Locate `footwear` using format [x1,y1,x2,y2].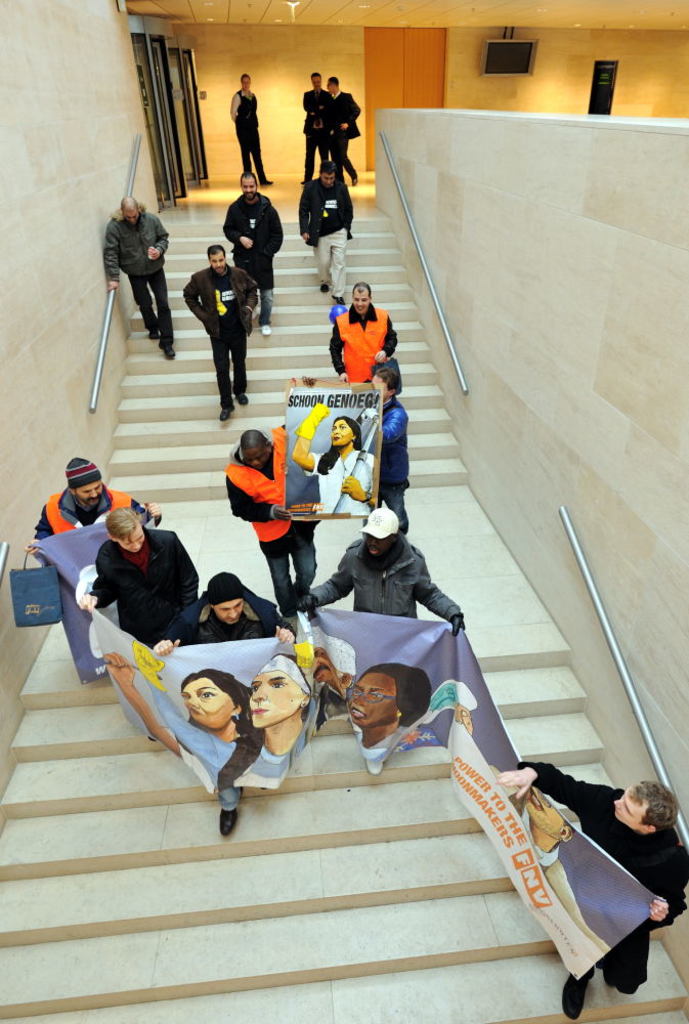
[350,176,362,189].
